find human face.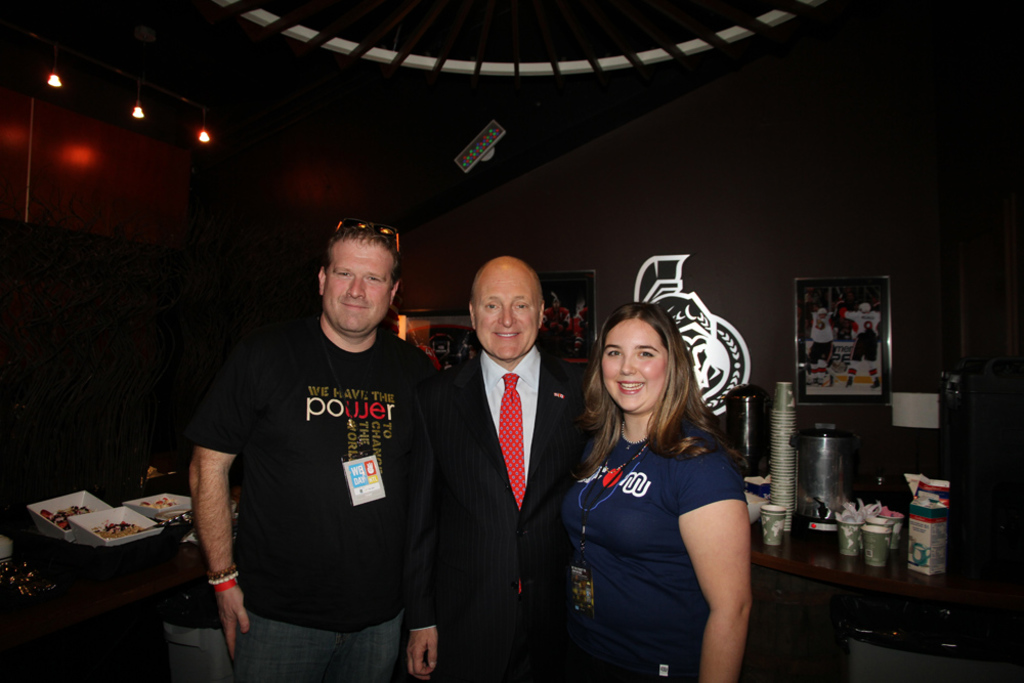
x1=599, y1=319, x2=674, y2=414.
